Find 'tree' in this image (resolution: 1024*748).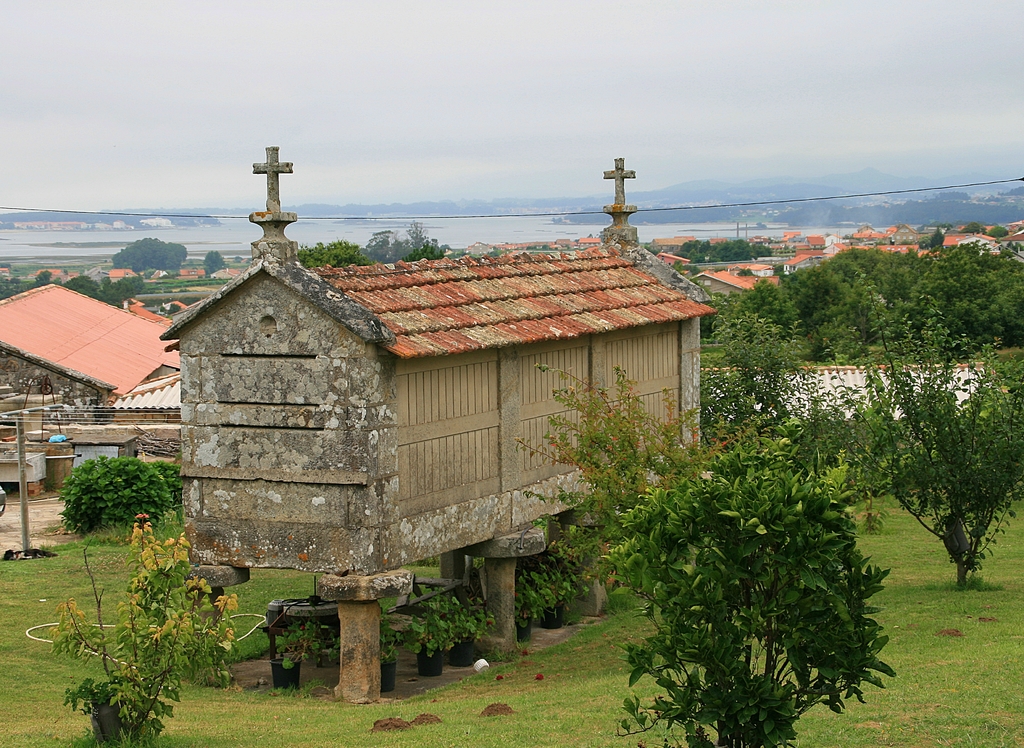
[500,355,740,554].
